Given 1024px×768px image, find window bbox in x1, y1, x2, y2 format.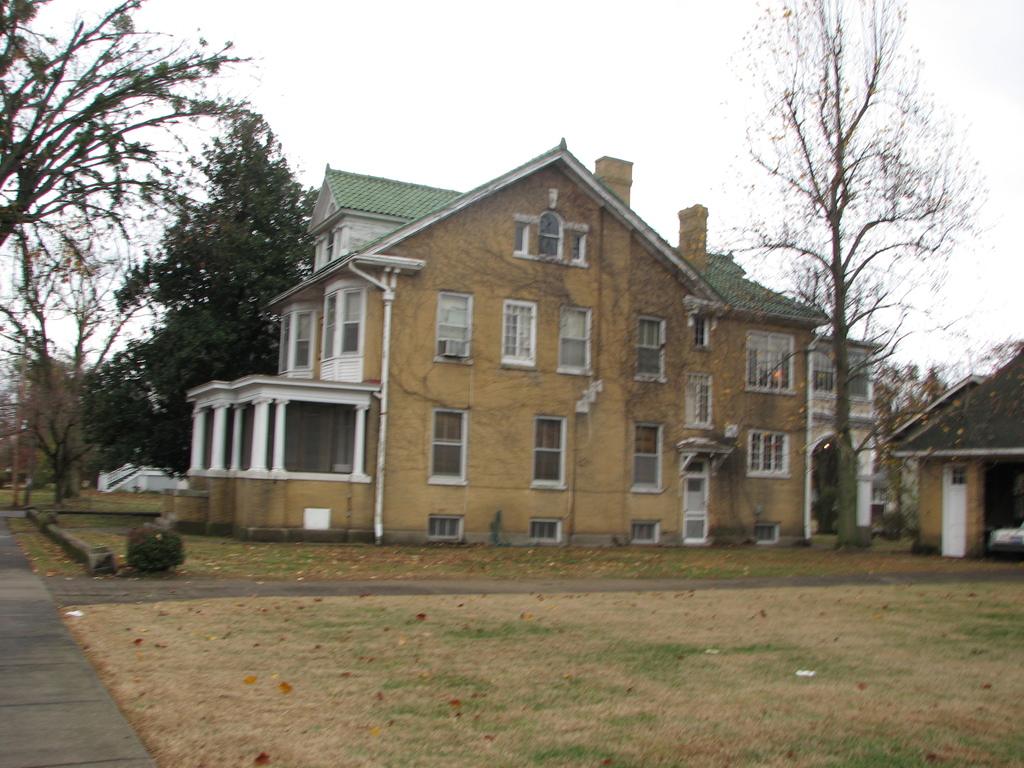
573, 231, 582, 261.
